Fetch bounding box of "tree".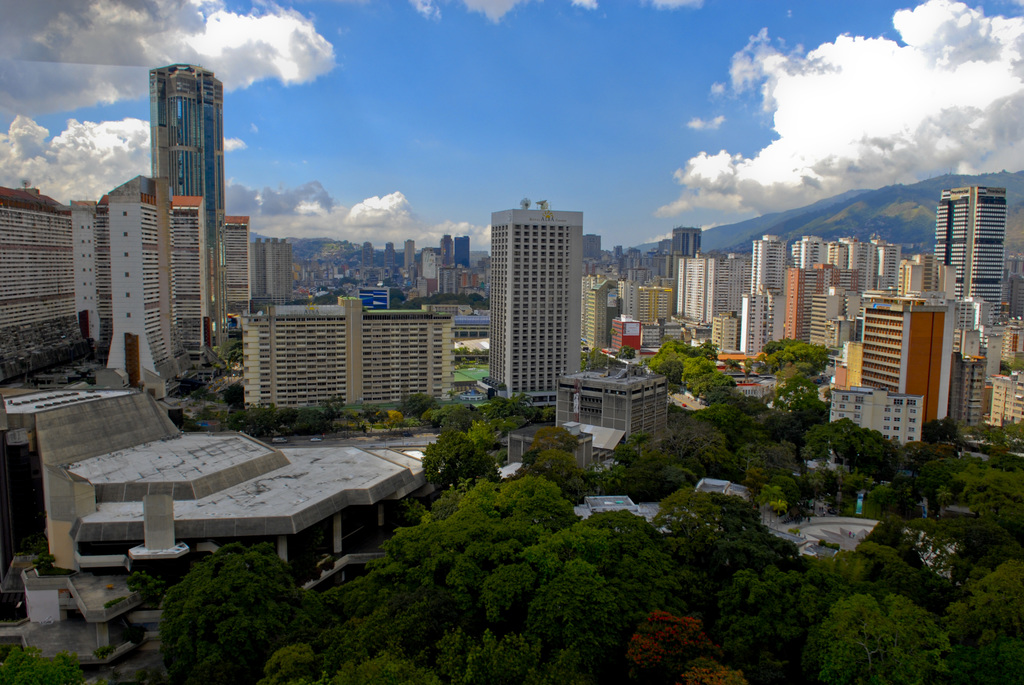
Bbox: x1=333, y1=395, x2=341, y2=407.
